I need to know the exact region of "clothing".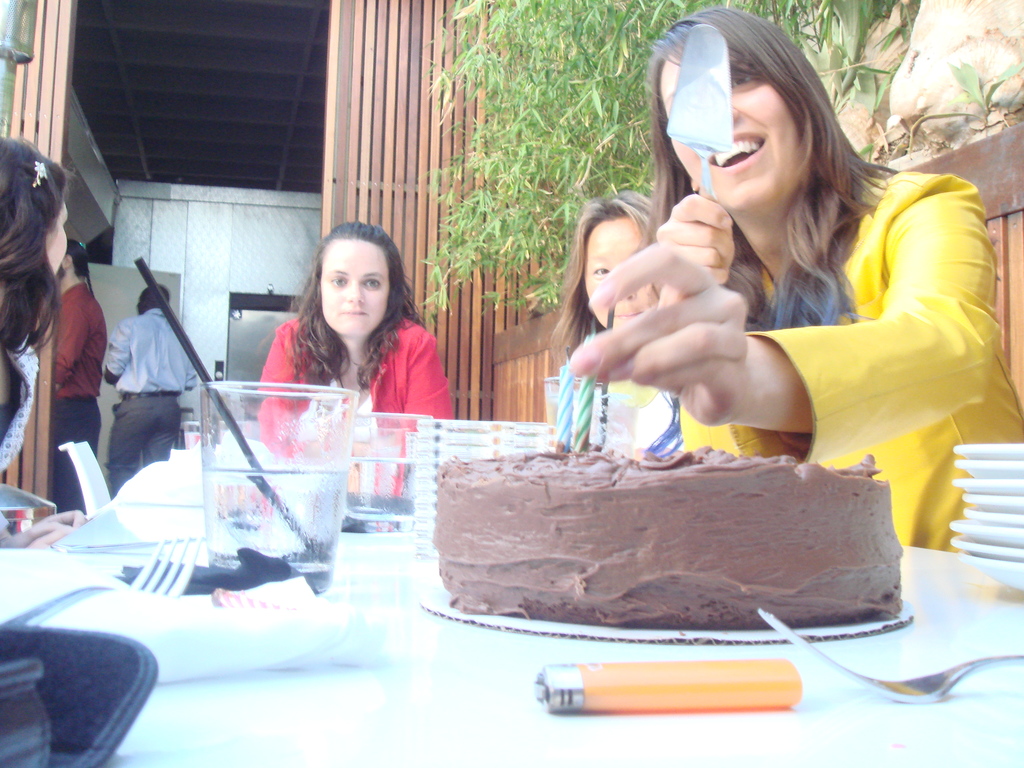
Region: (left=0, top=332, right=40, bottom=536).
